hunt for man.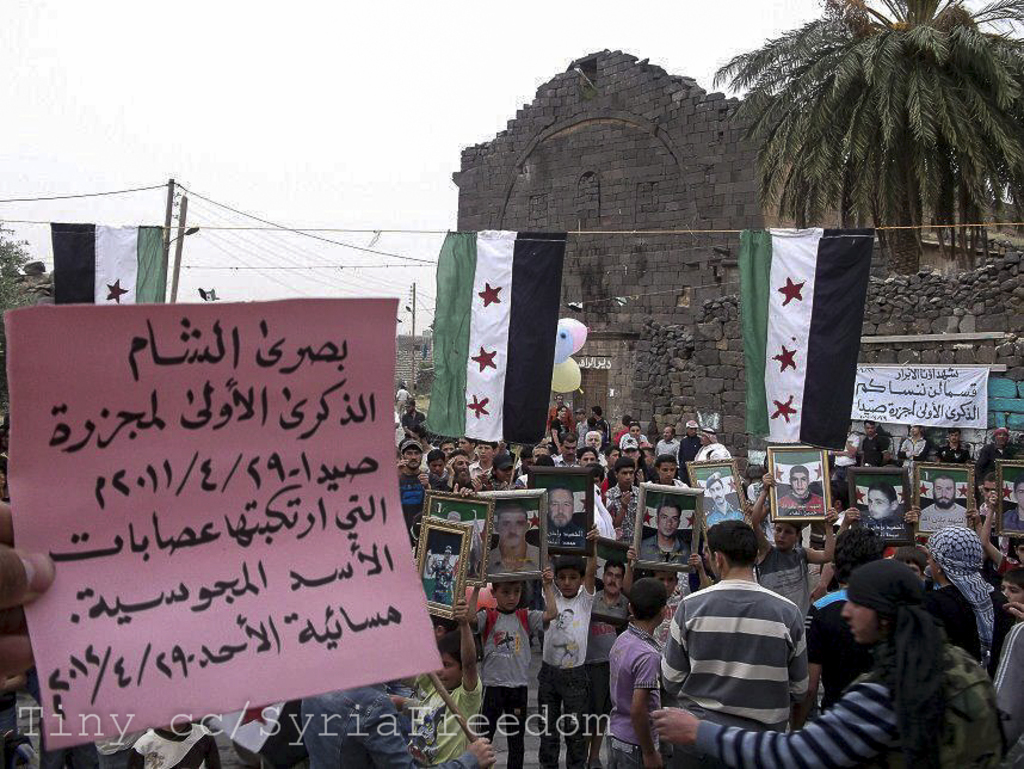
Hunted down at x1=650 y1=425 x2=678 y2=455.
